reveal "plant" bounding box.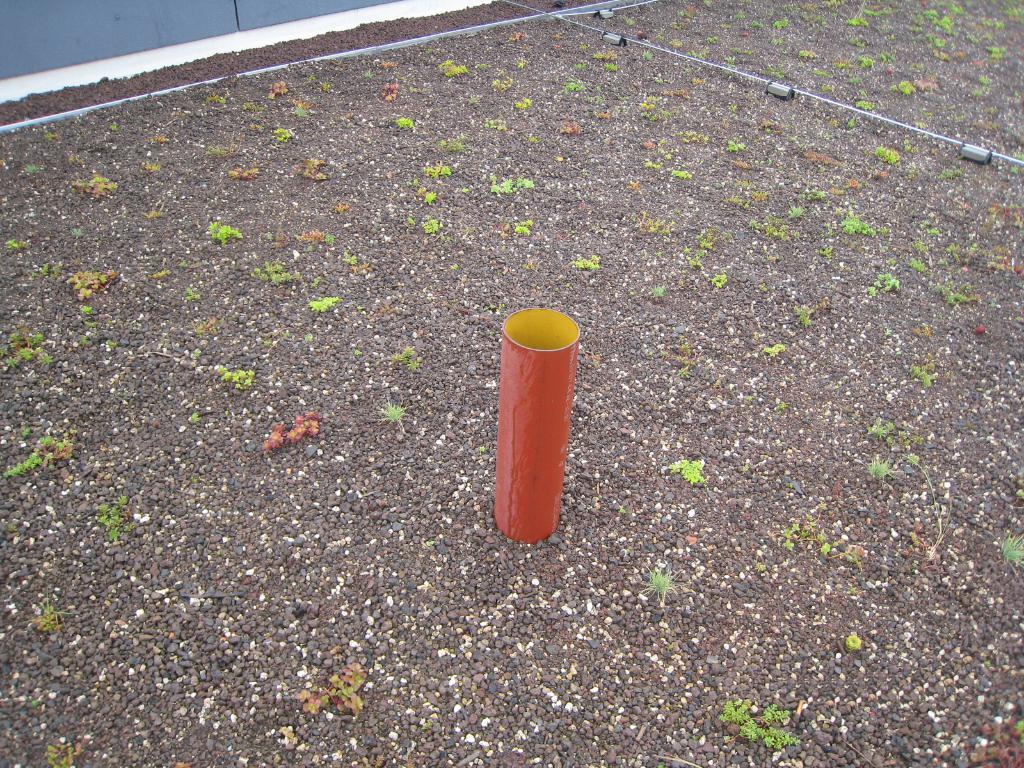
Revealed: [0,327,58,374].
